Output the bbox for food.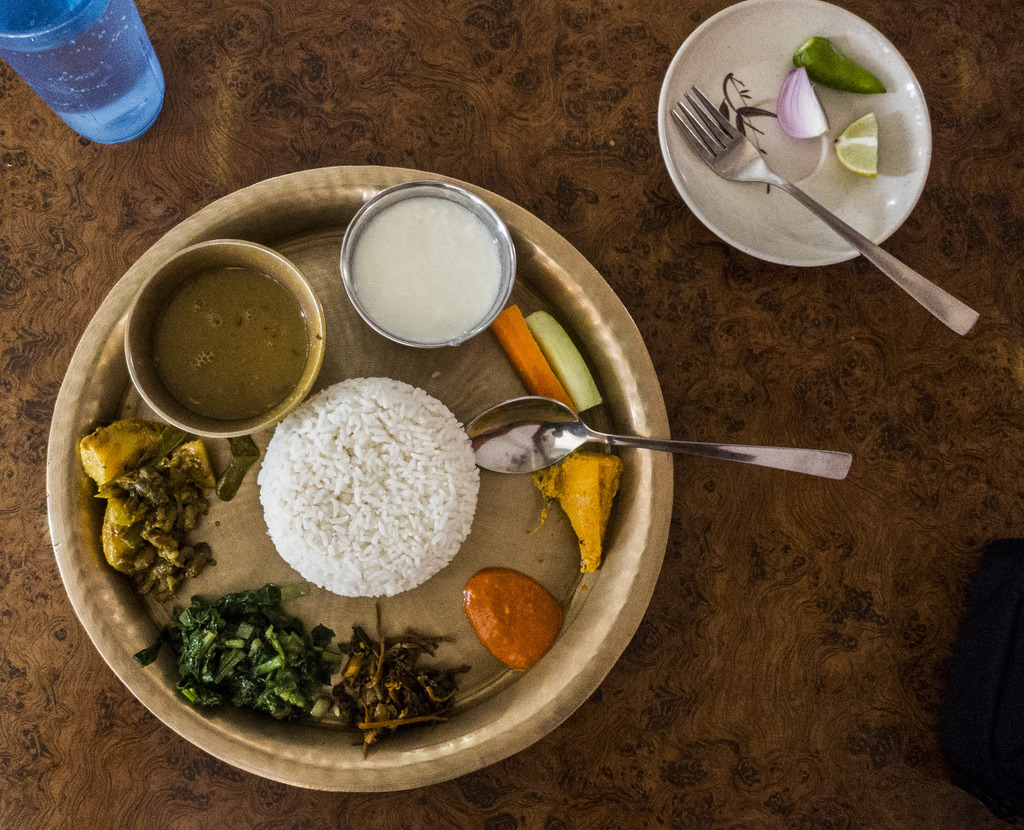
<region>73, 422, 262, 592</region>.
